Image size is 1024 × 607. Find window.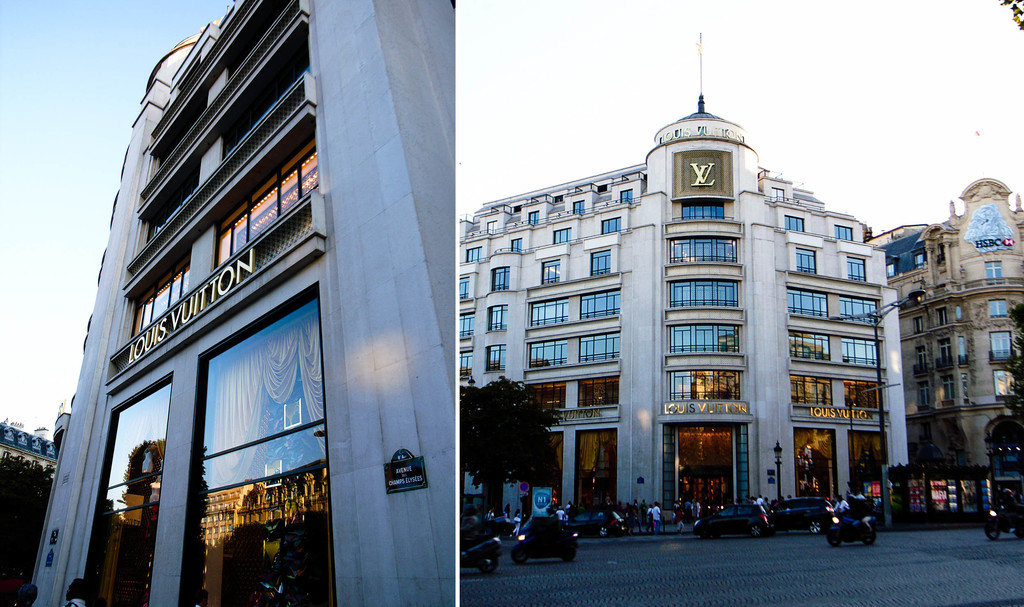
<bbox>552, 226, 570, 242</bbox>.
